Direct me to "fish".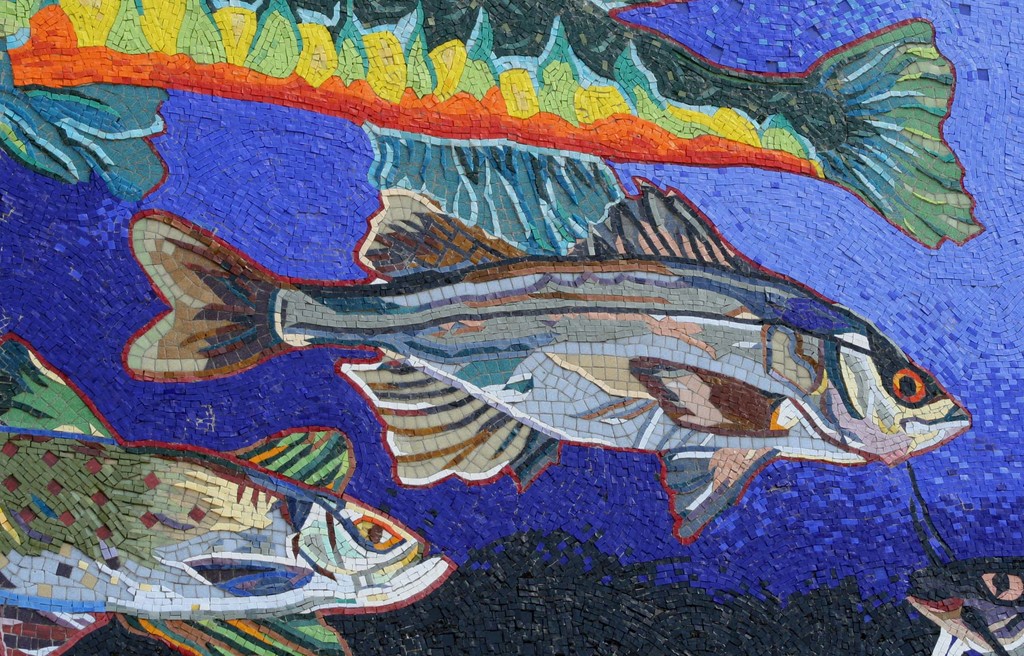
Direction: bbox(124, 170, 975, 543).
